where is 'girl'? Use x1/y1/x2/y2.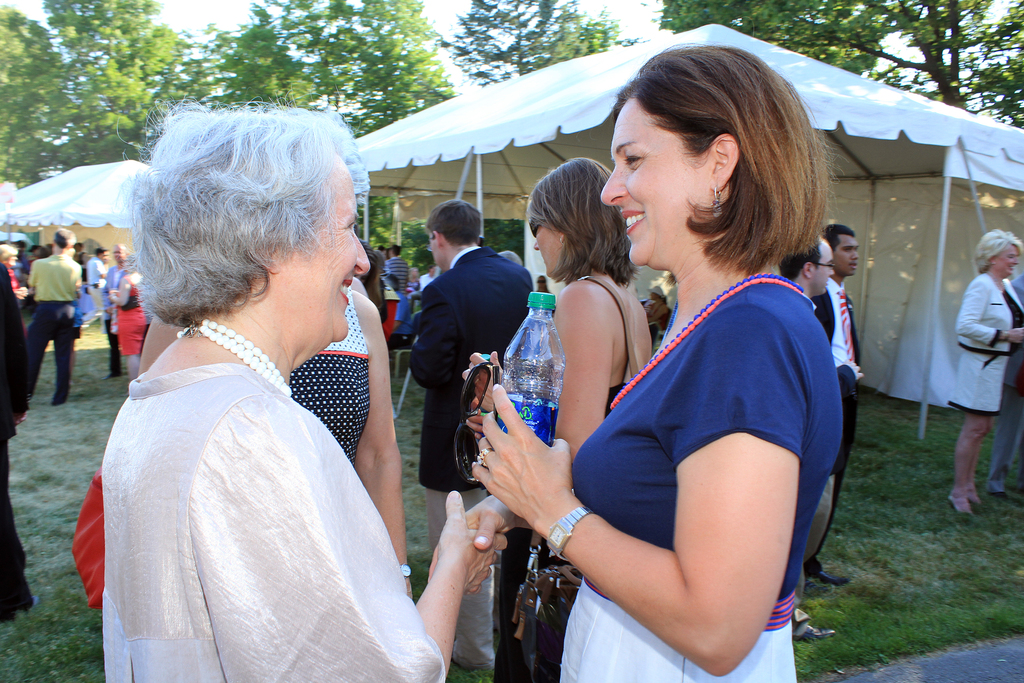
466/157/639/445.
